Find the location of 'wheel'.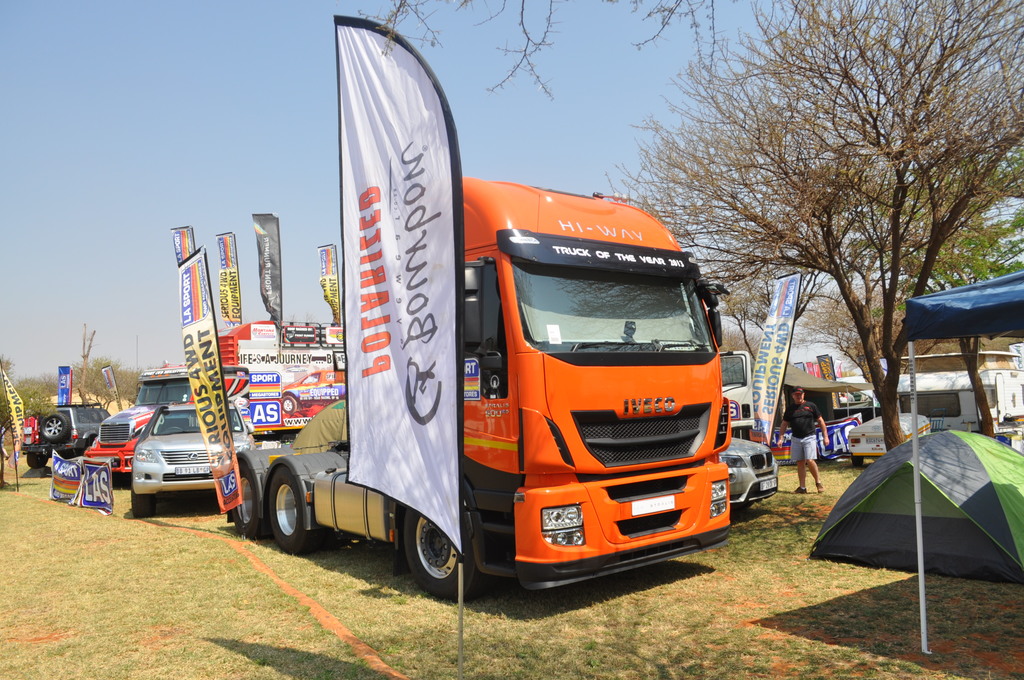
Location: {"x1": 851, "y1": 457, "x2": 862, "y2": 466}.
